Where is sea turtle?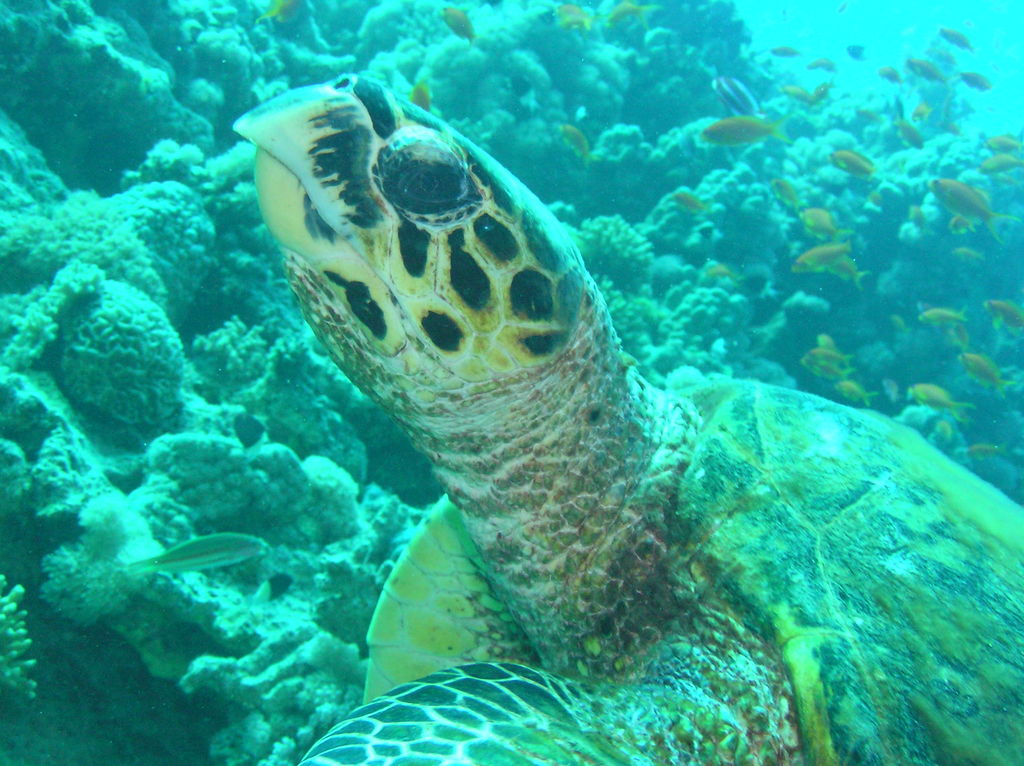
(227, 72, 1023, 765).
